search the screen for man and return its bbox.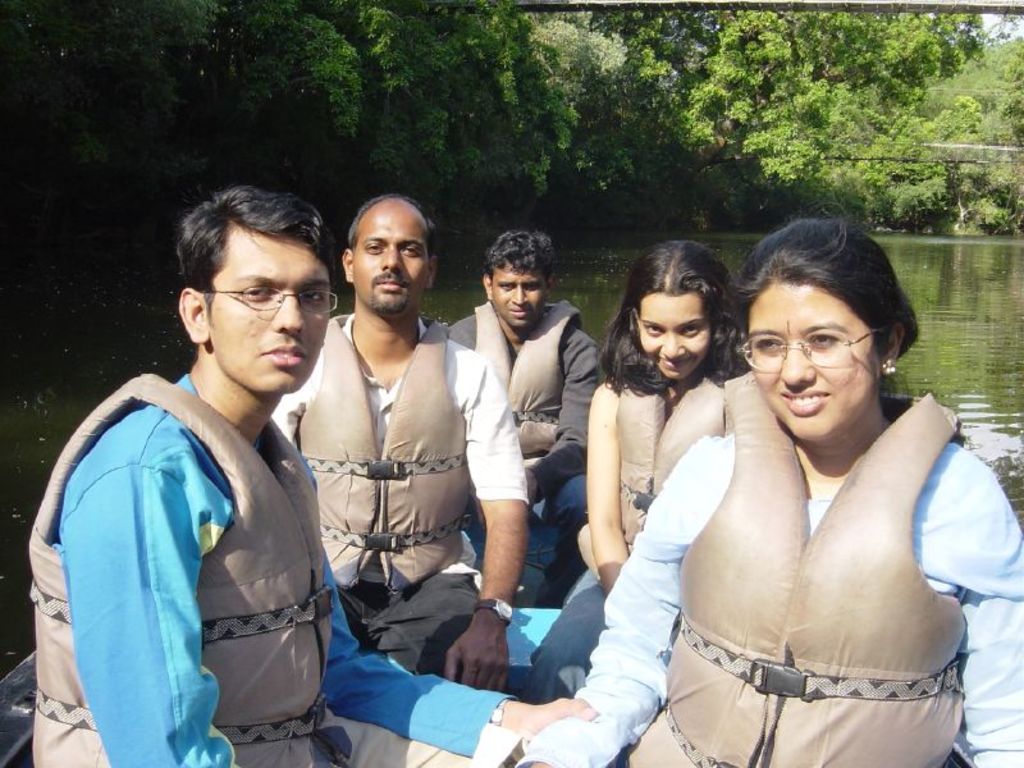
Found: left=38, top=204, right=362, bottom=763.
